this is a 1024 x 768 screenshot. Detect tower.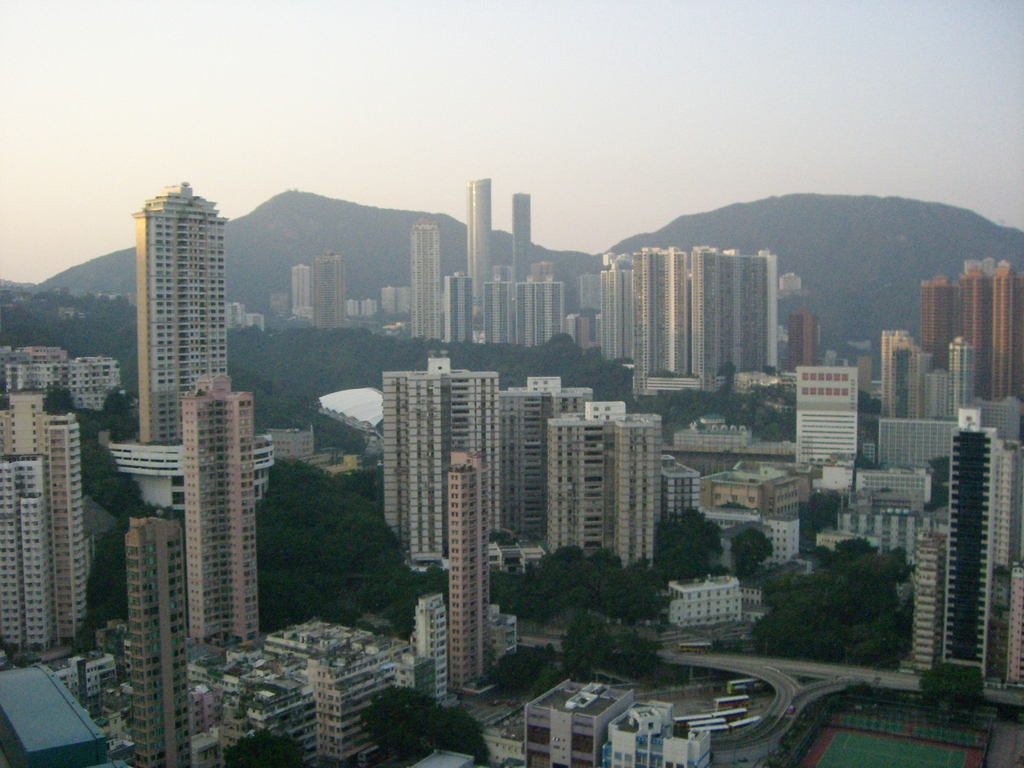
[left=602, top=248, right=774, bottom=393].
